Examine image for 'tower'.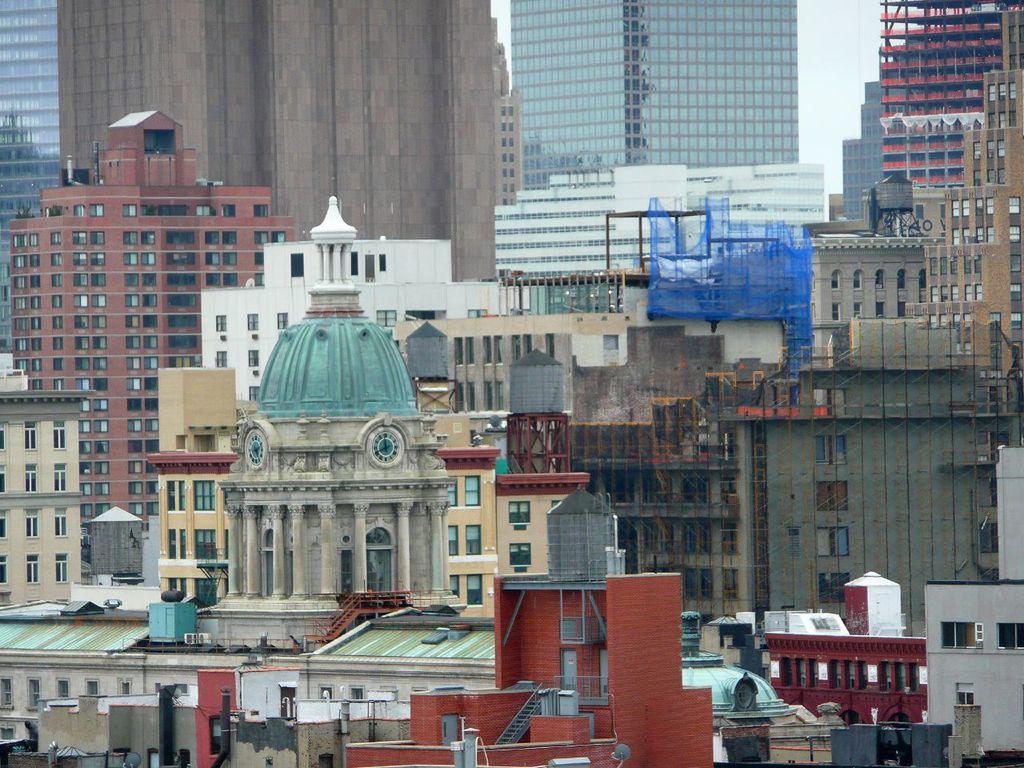
Examination result: <box>9,112,295,578</box>.
